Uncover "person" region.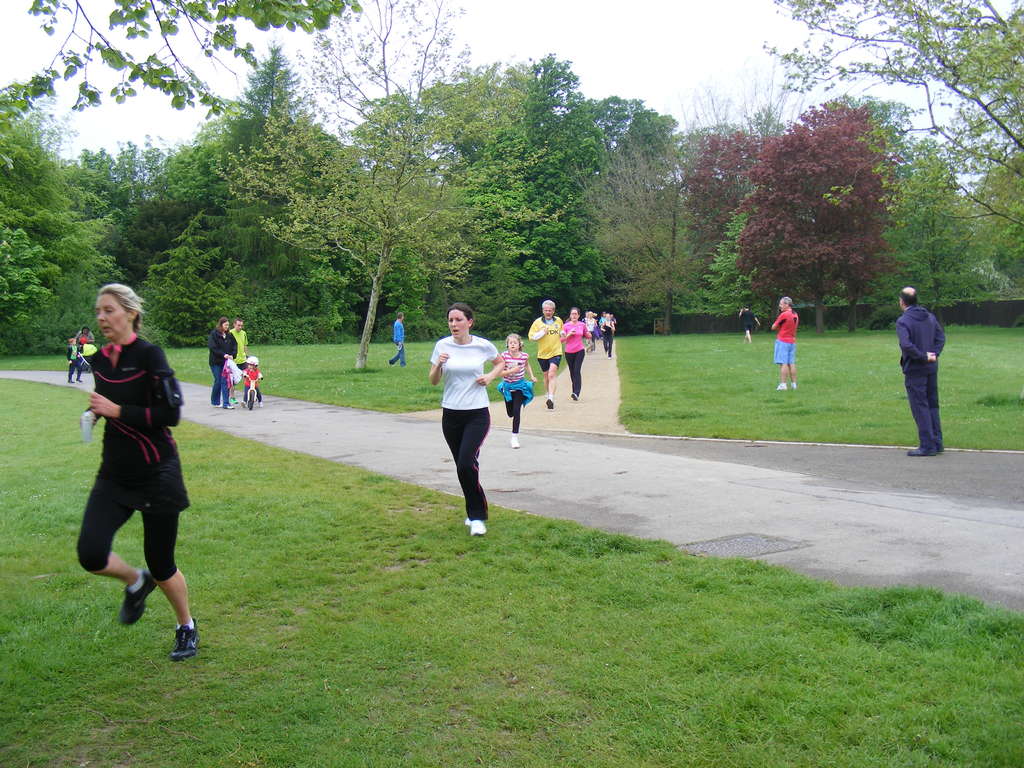
Uncovered: <bbox>388, 308, 406, 365</bbox>.
